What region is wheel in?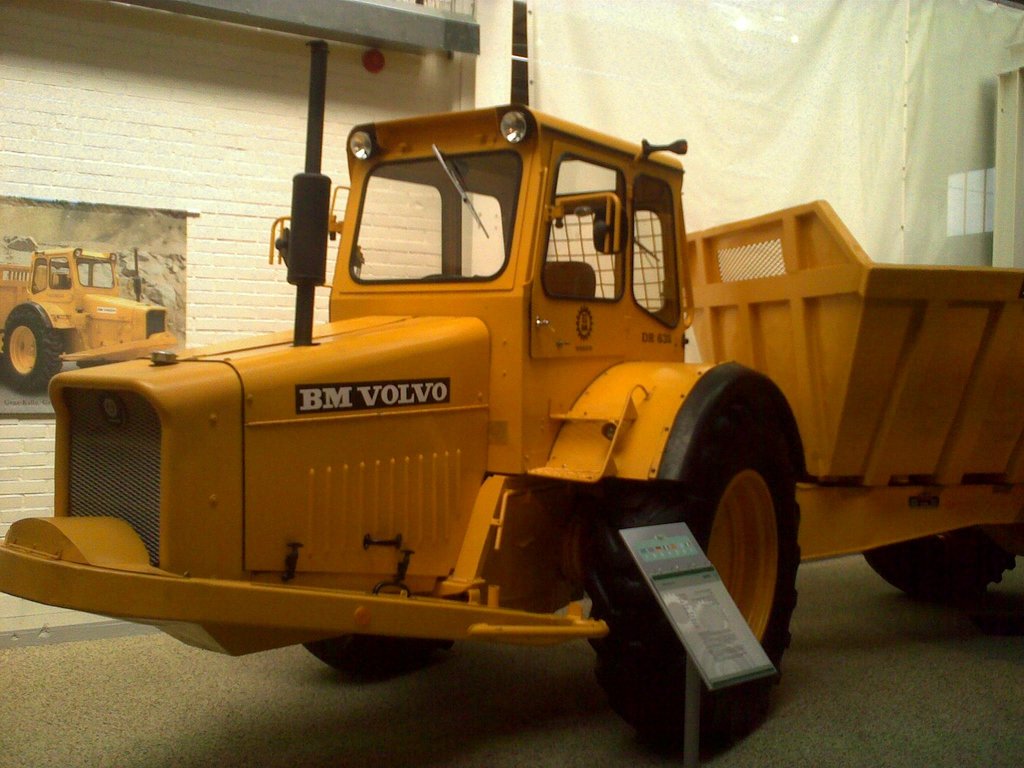
l=304, t=632, r=449, b=673.
